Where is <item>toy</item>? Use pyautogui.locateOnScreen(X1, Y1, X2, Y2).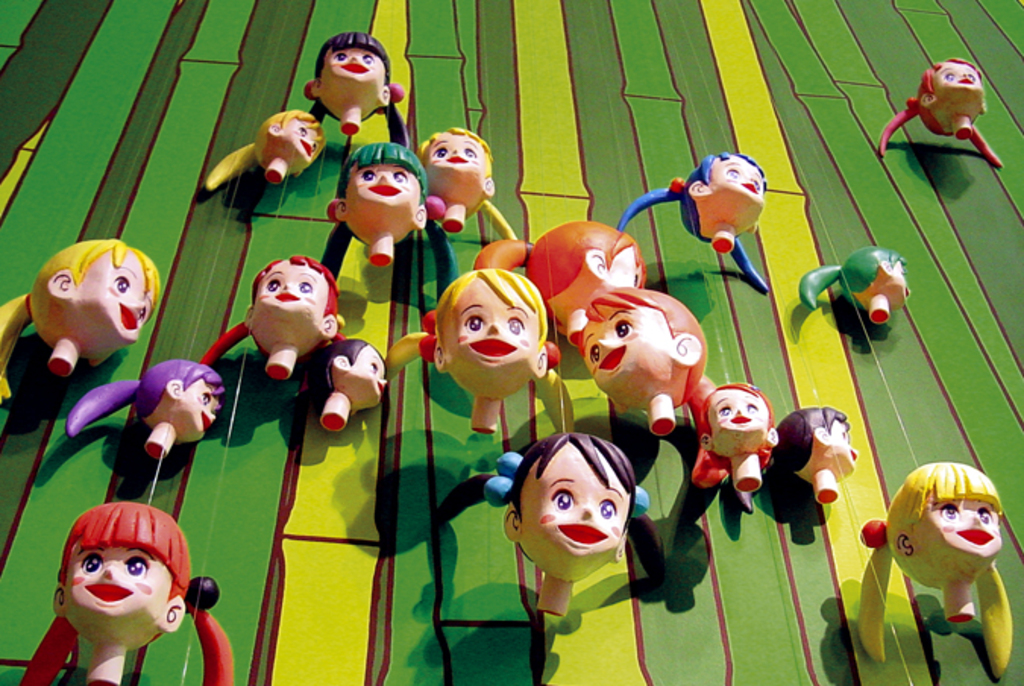
pyautogui.locateOnScreen(759, 402, 859, 514).
